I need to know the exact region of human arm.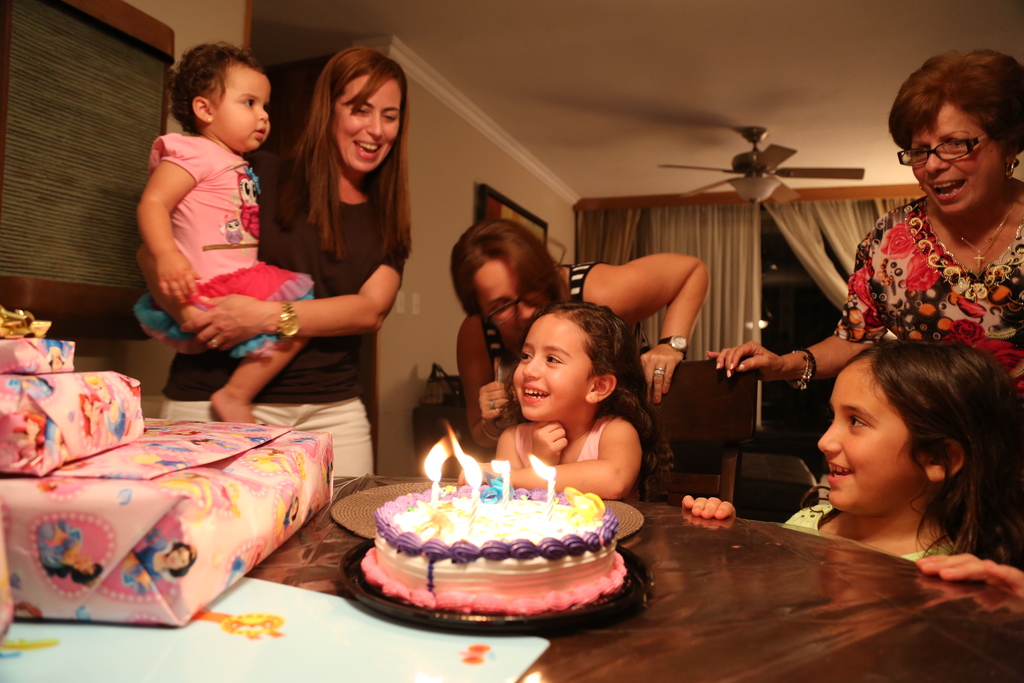
Region: 703/240/891/391.
